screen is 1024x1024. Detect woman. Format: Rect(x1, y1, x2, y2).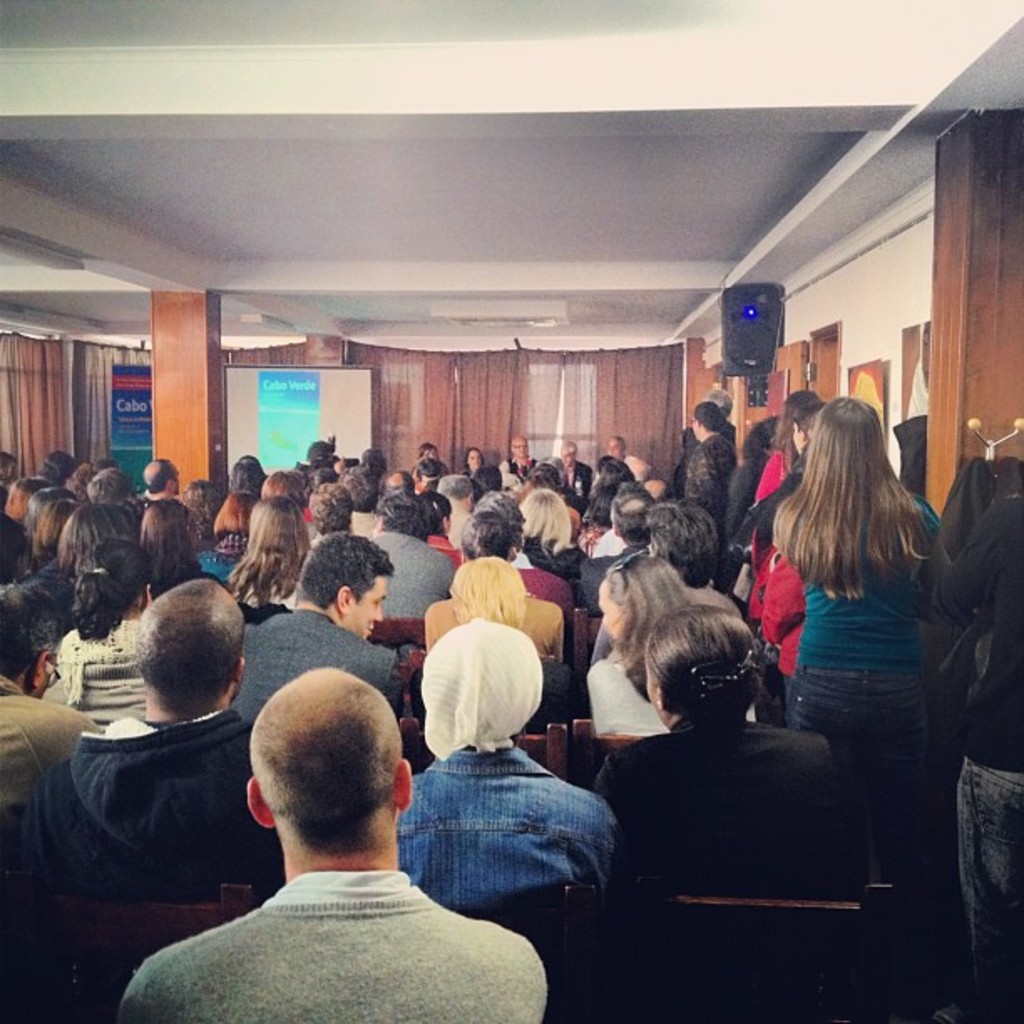
Rect(110, 497, 211, 591).
